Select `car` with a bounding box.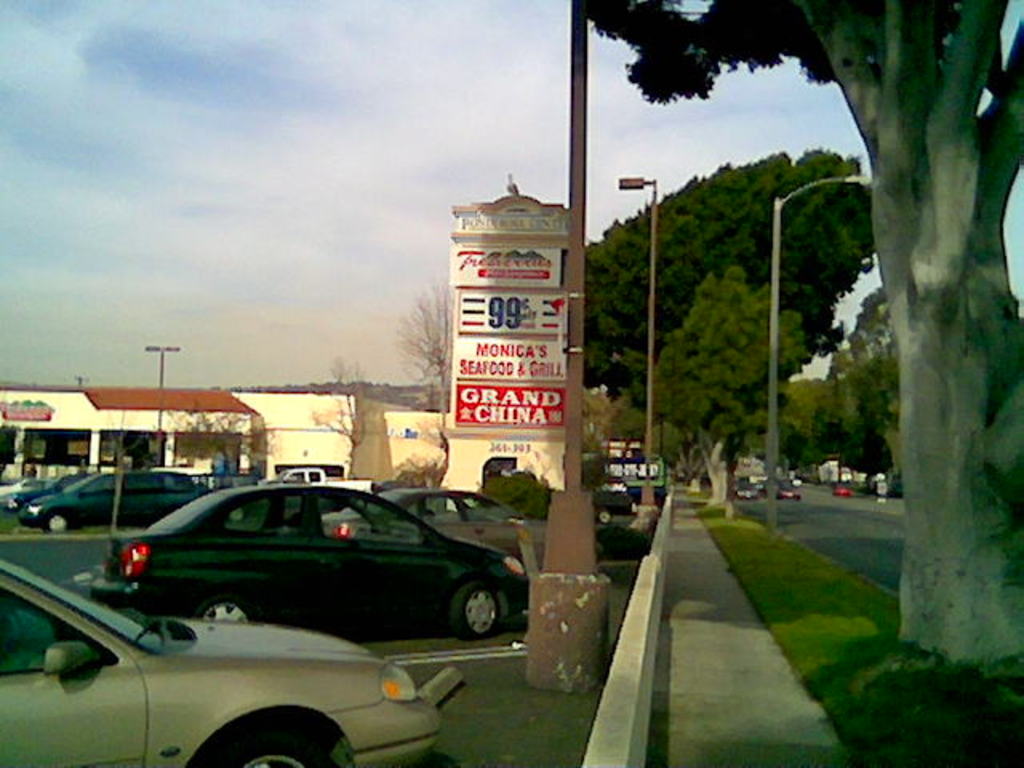
box(773, 475, 802, 501).
